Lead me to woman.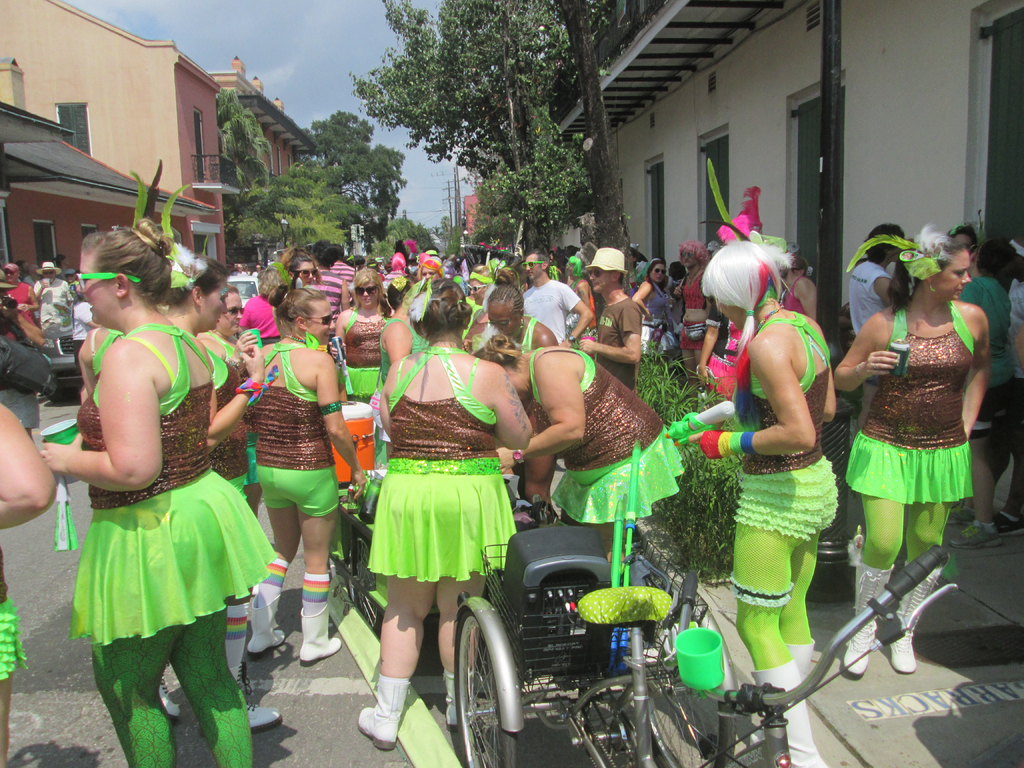
Lead to select_region(335, 266, 393, 404).
